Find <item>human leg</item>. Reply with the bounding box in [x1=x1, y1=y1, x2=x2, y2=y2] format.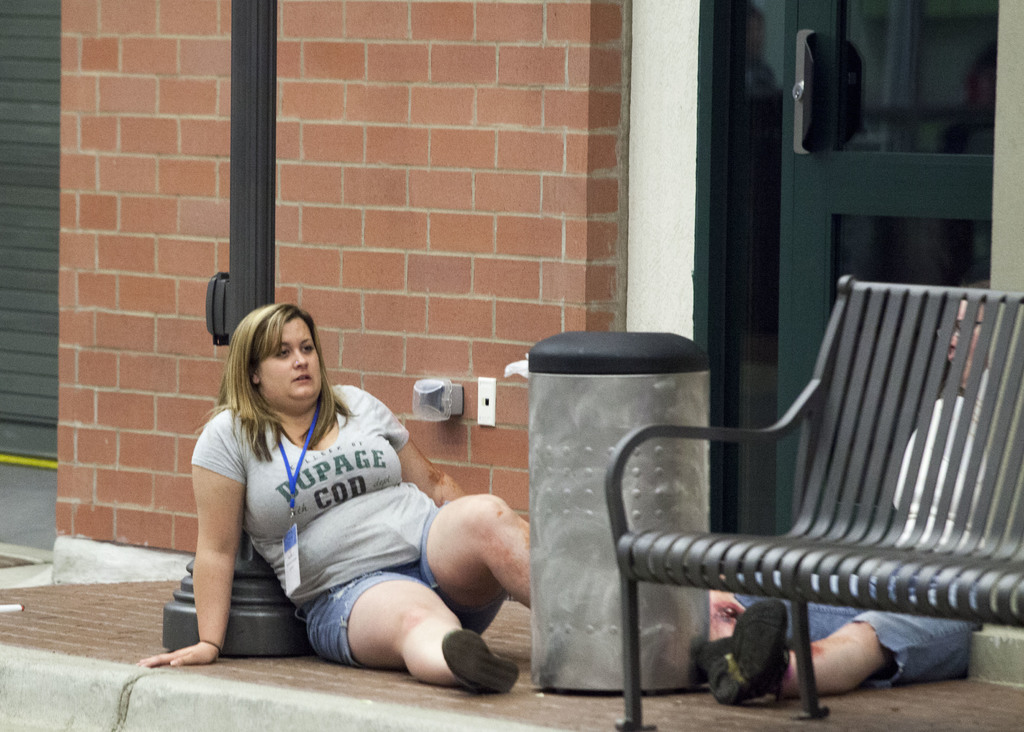
[x1=711, y1=588, x2=858, y2=640].
